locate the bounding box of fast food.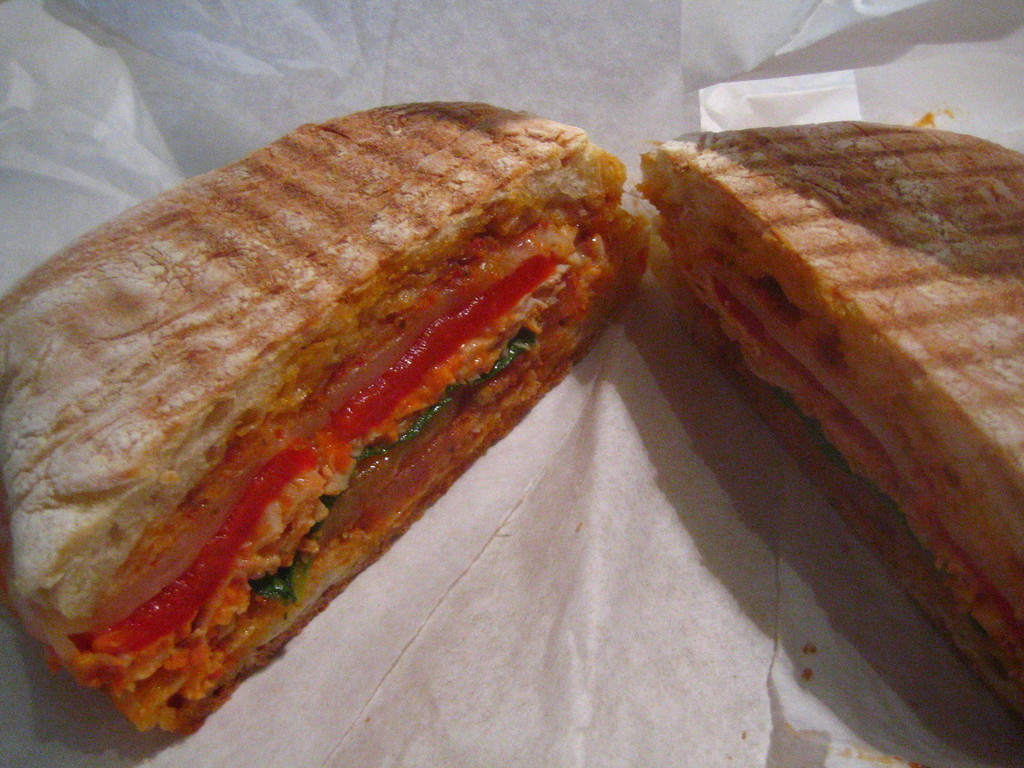
Bounding box: <region>634, 122, 1023, 700</region>.
